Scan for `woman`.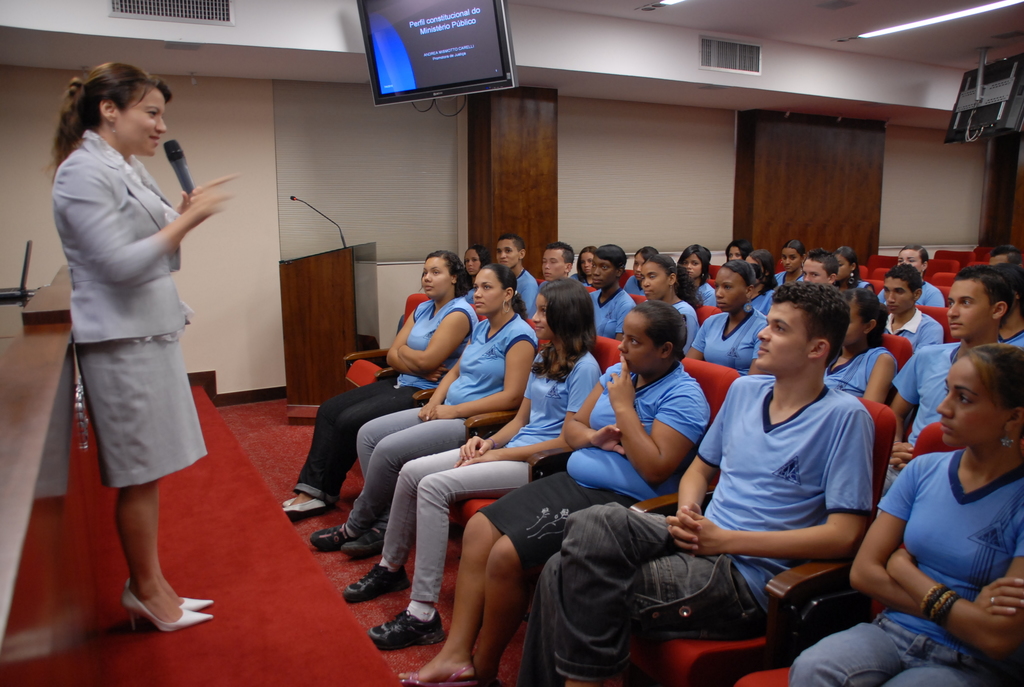
Scan result: bbox=[565, 248, 604, 290].
